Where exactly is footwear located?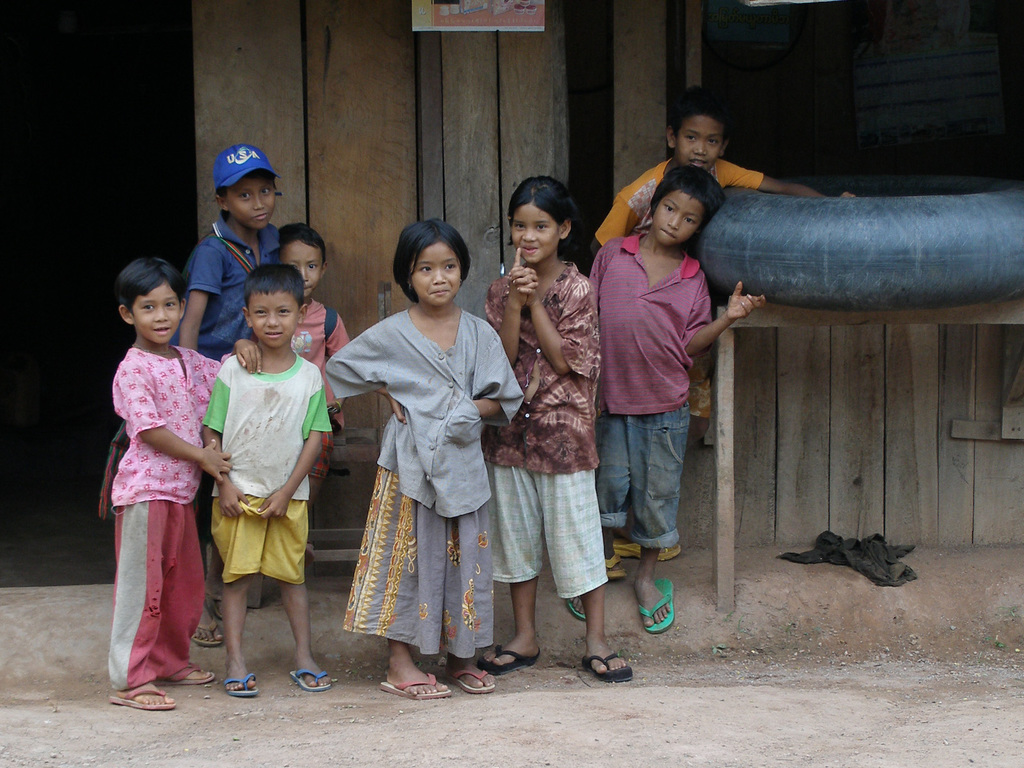
Its bounding box is left=290, top=666, right=328, bottom=694.
